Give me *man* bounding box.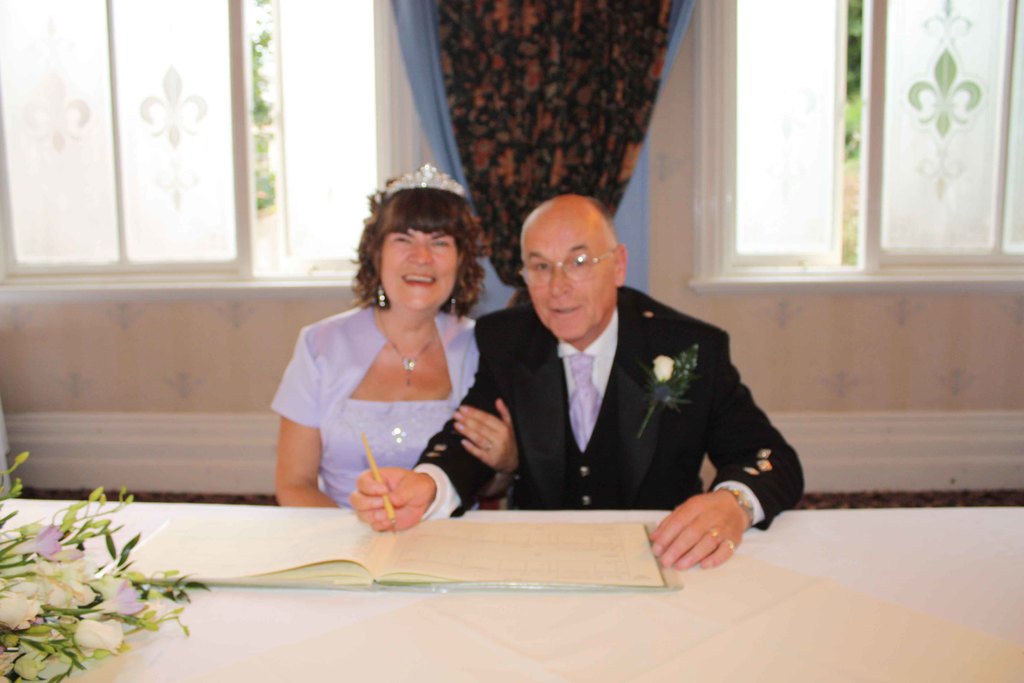
362 183 738 561.
